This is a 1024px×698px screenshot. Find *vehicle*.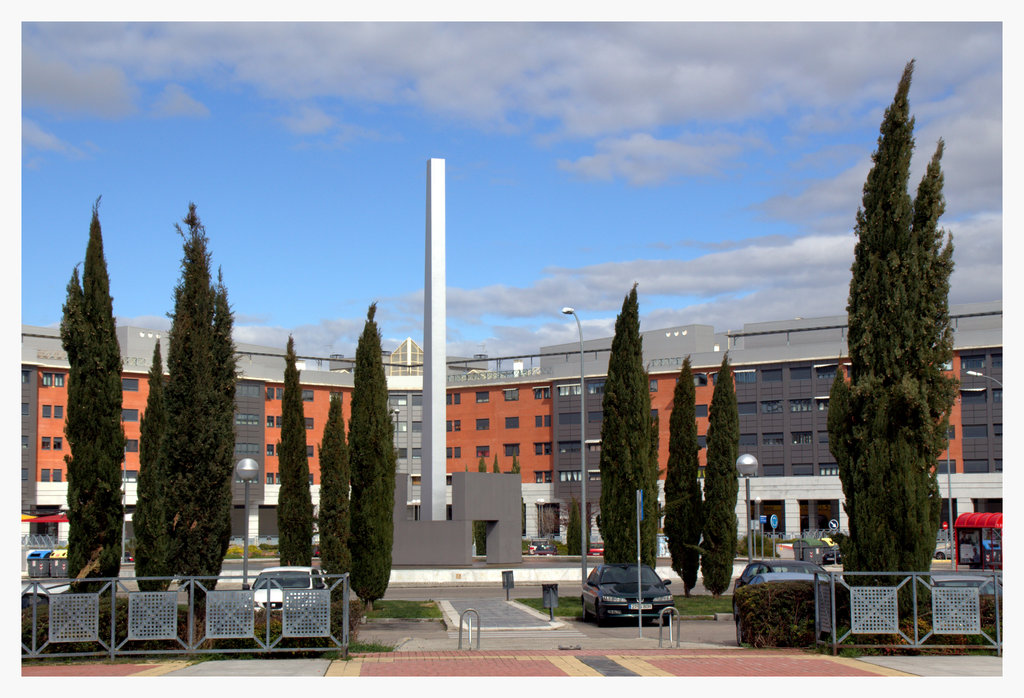
Bounding box: region(579, 561, 675, 626).
